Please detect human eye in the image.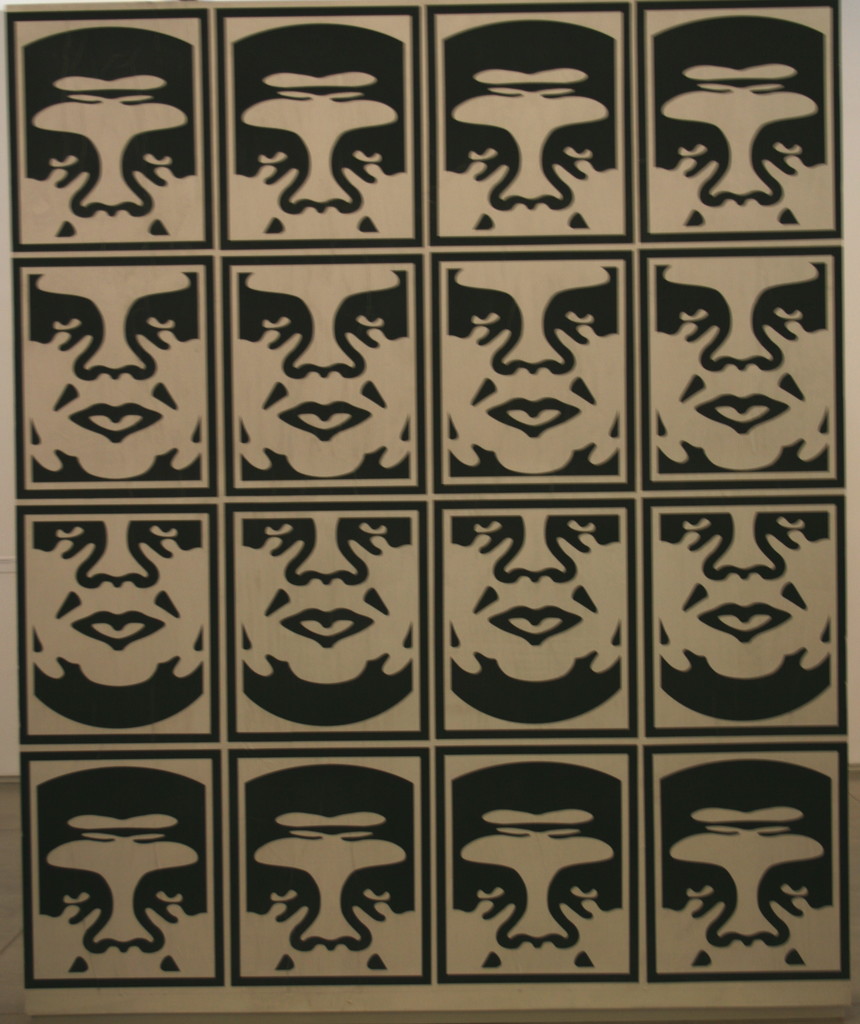
[left=564, top=515, right=599, bottom=536].
